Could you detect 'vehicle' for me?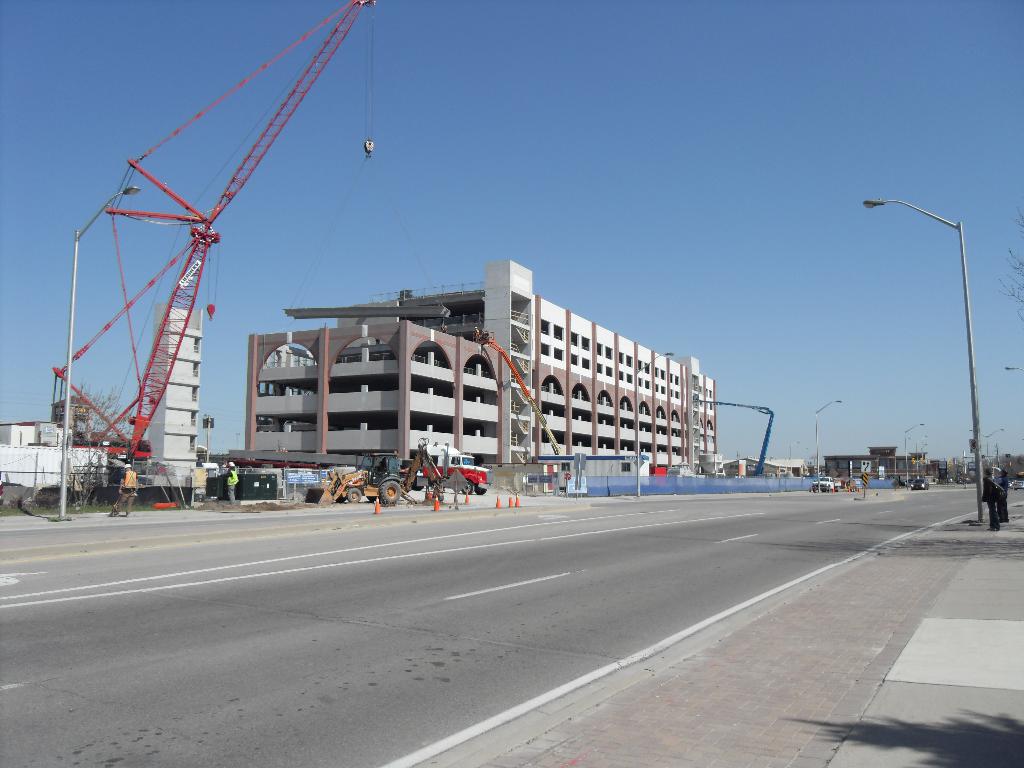
Detection result: pyautogui.locateOnScreen(300, 438, 443, 503).
